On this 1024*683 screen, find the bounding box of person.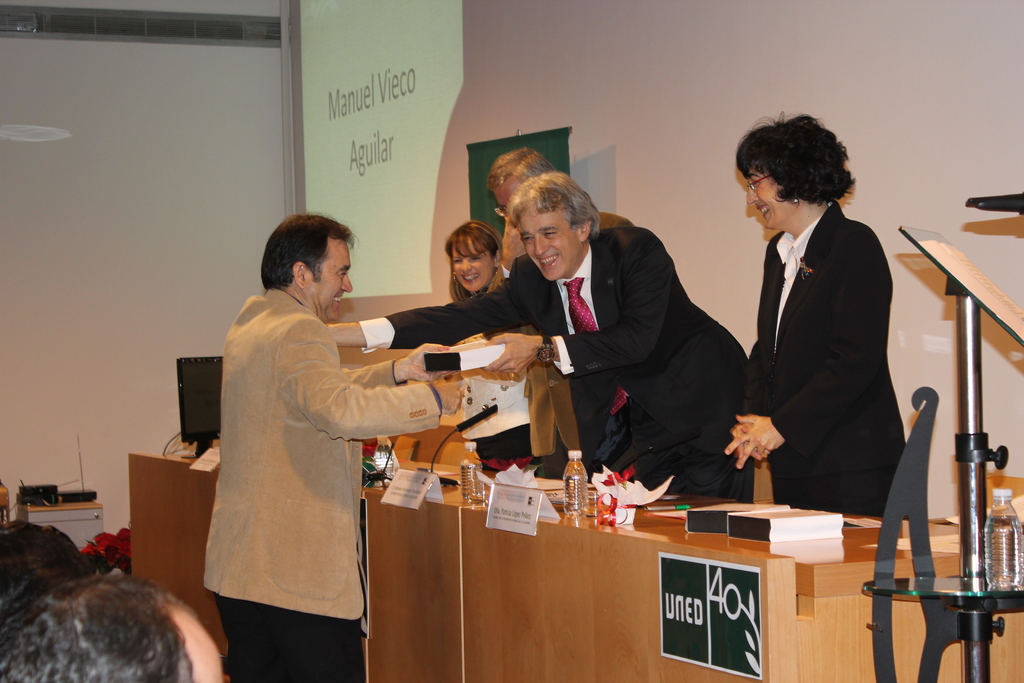
Bounding box: <box>198,209,450,682</box>.
